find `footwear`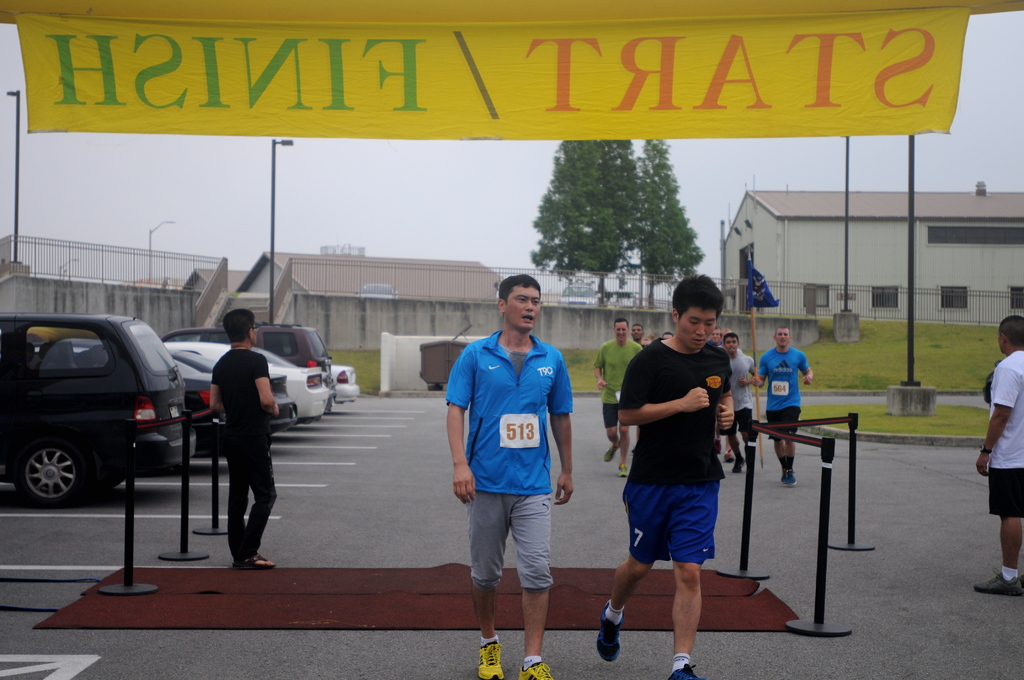
select_region(780, 474, 783, 483)
